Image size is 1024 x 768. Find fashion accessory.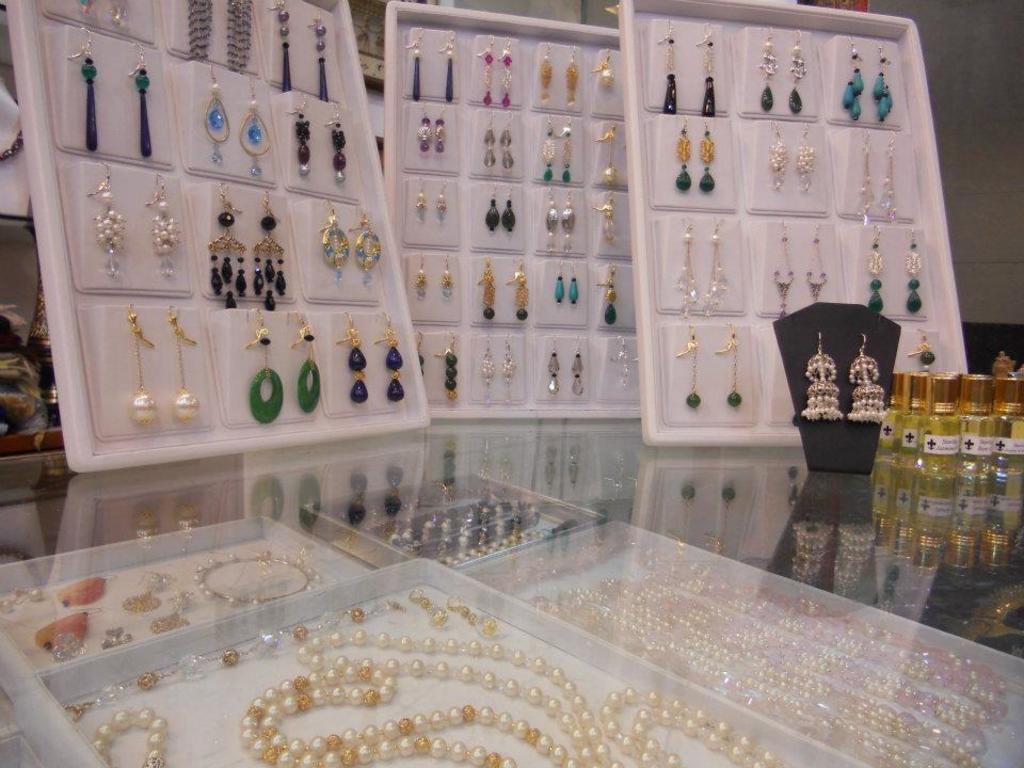
box(476, 254, 496, 320).
